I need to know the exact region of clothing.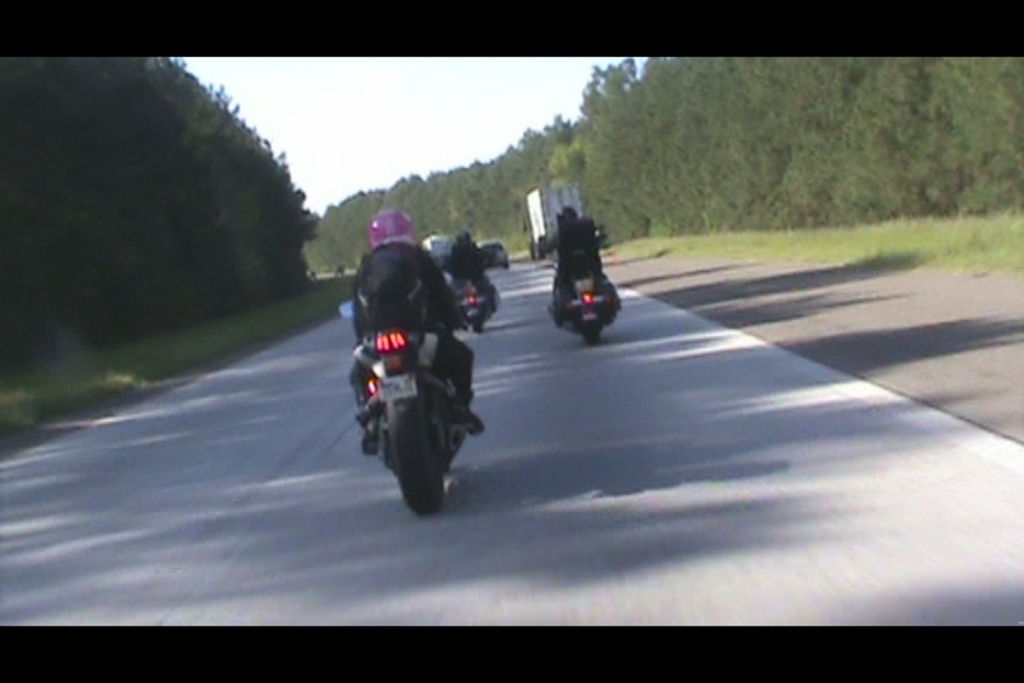
Region: [left=346, top=238, right=479, bottom=423].
